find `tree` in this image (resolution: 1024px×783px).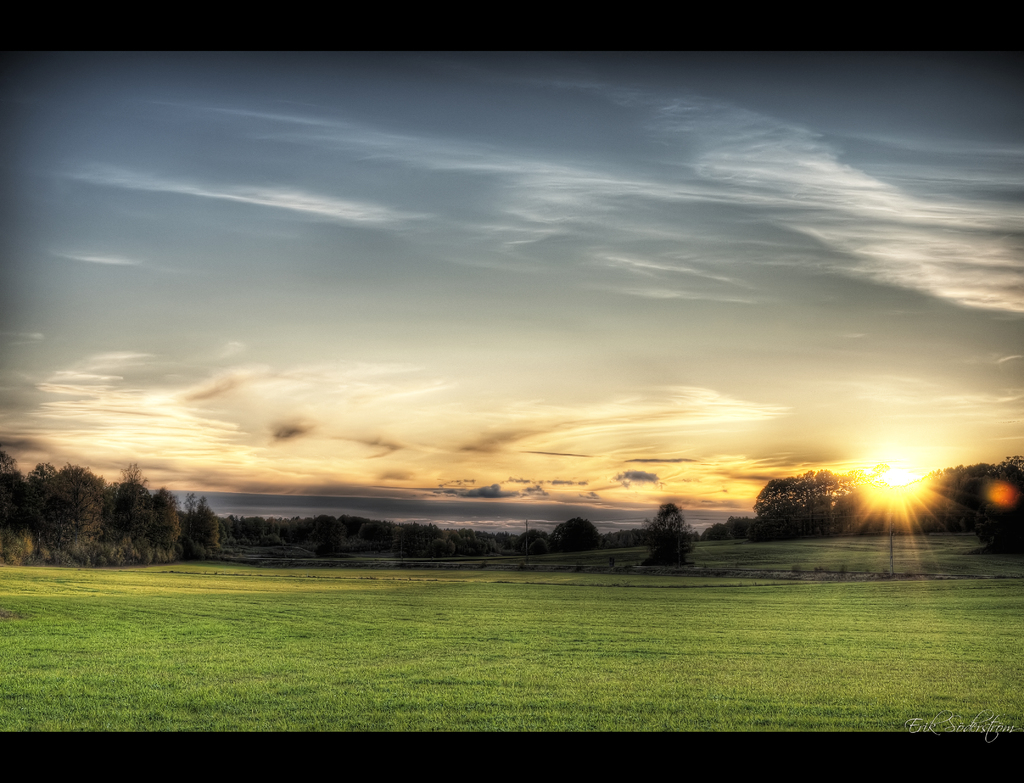
pyautogui.locateOnScreen(111, 481, 158, 547).
